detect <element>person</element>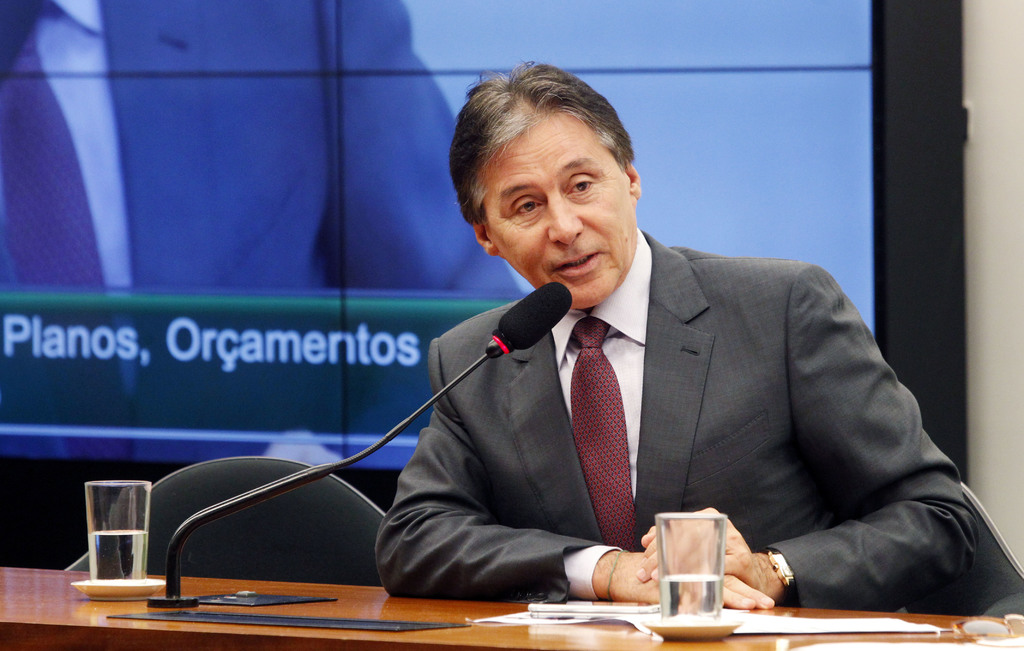
{"left": 0, "top": 0, "right": 523, "bottom": 293}
